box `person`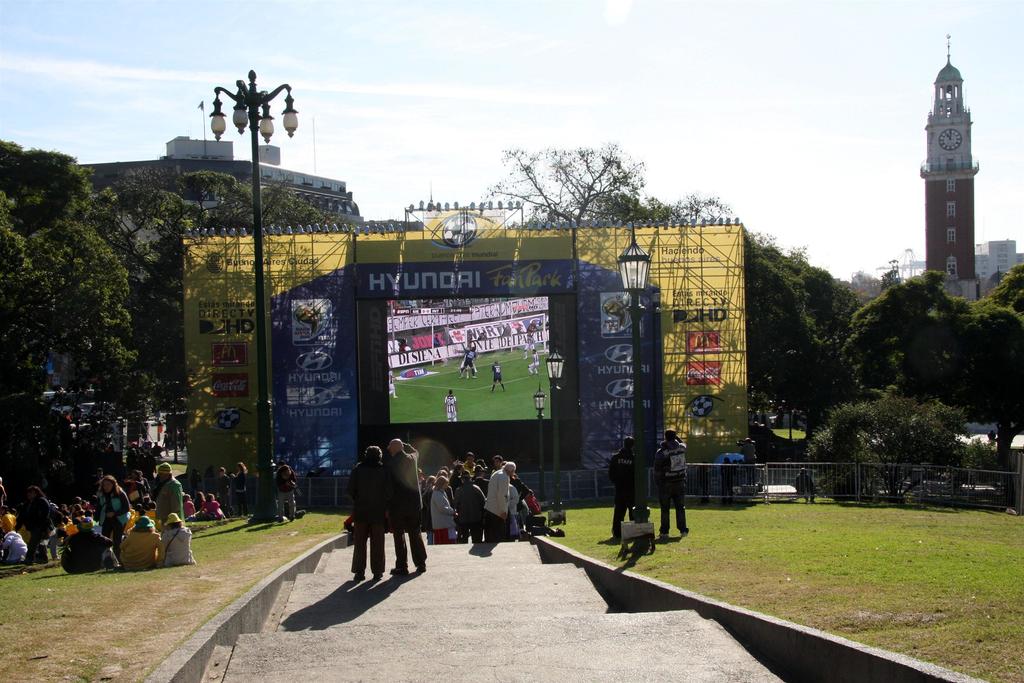
BBox(525, 334, 536, 354)
